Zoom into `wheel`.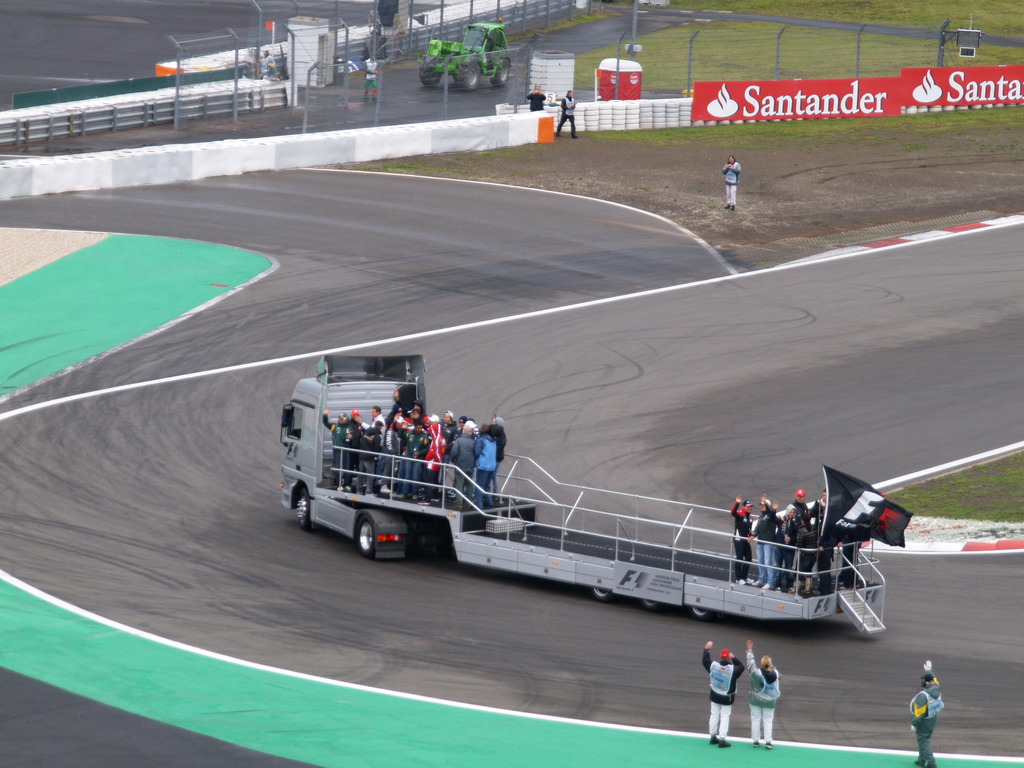
Zoom target: l=420, t=56, r=440, b=86.
